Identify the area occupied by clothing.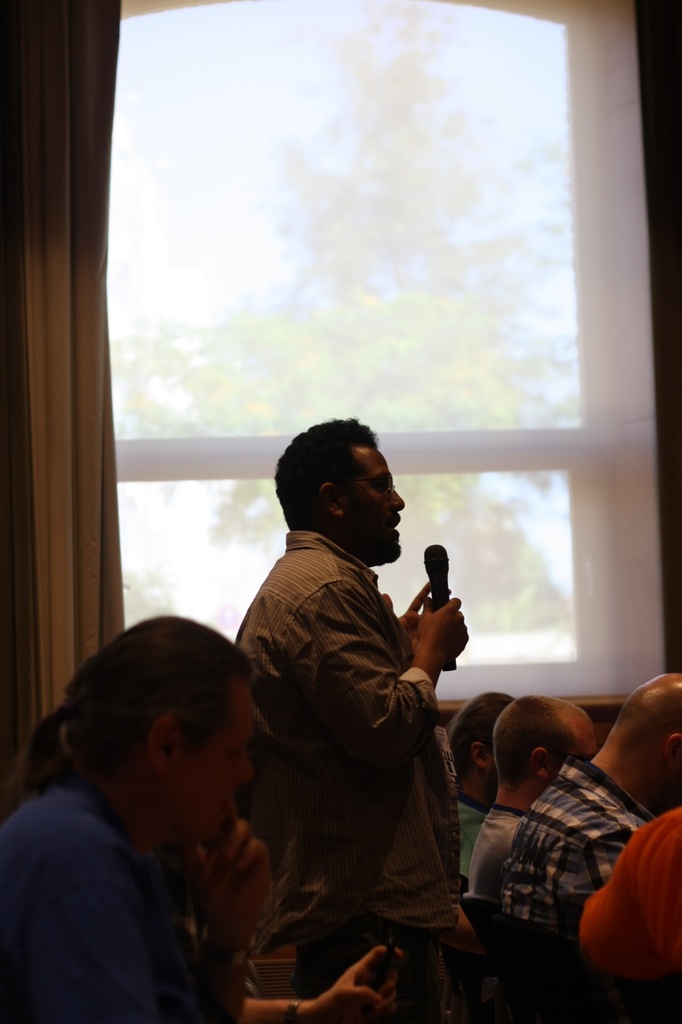
Area: region(498, 760, 645, 998).
